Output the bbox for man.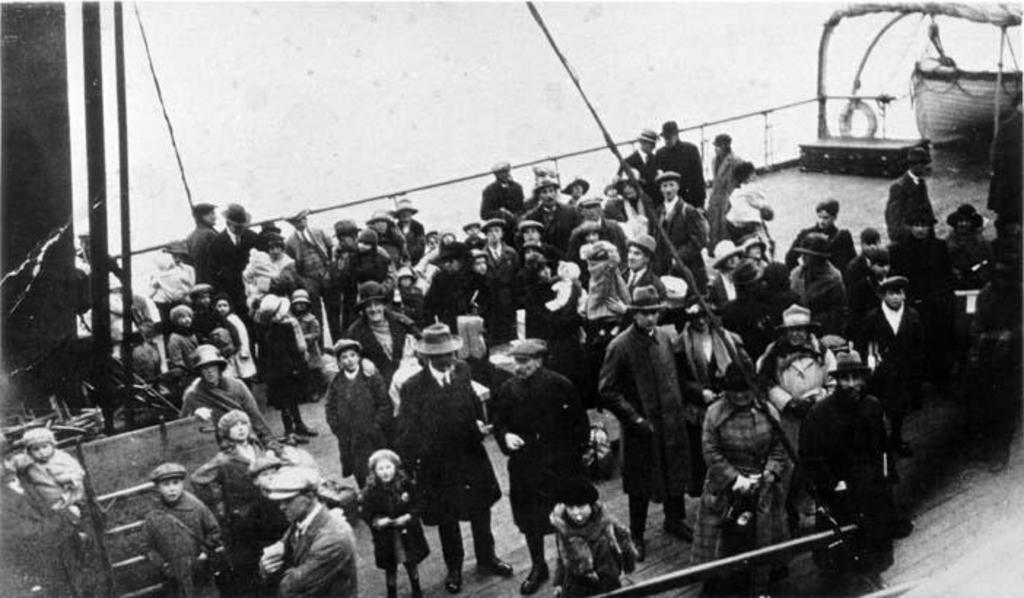
[598, 284, 705, 551].
